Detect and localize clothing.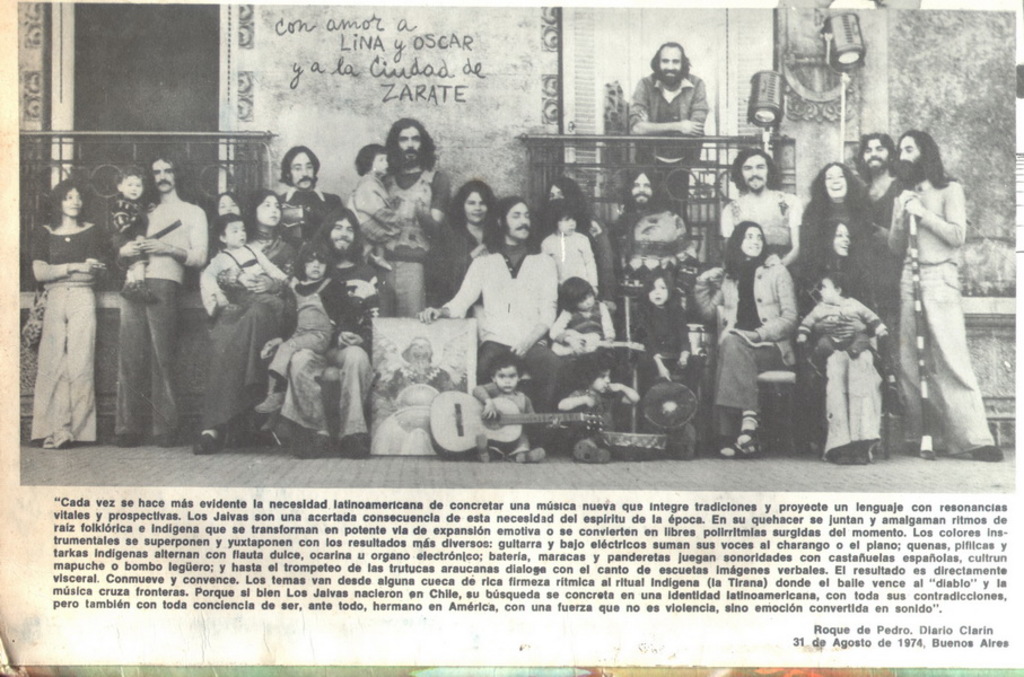
Localized at left=559, top=307, right=606, bottom=349.
